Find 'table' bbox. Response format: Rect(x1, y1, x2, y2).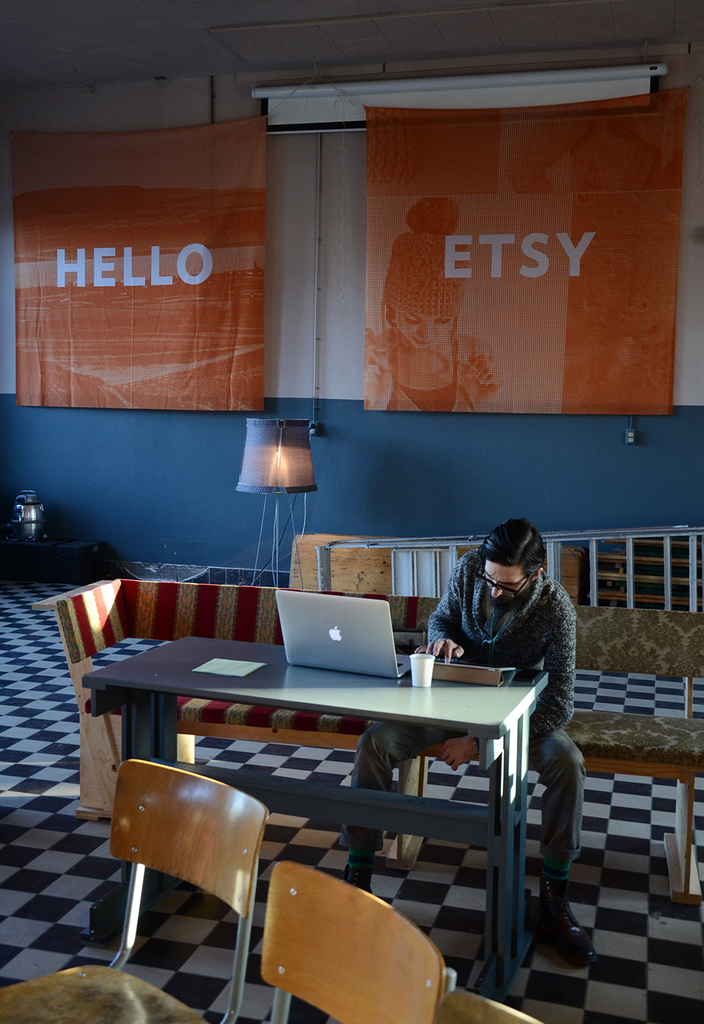
Rect(141, 656, 570, 973).
